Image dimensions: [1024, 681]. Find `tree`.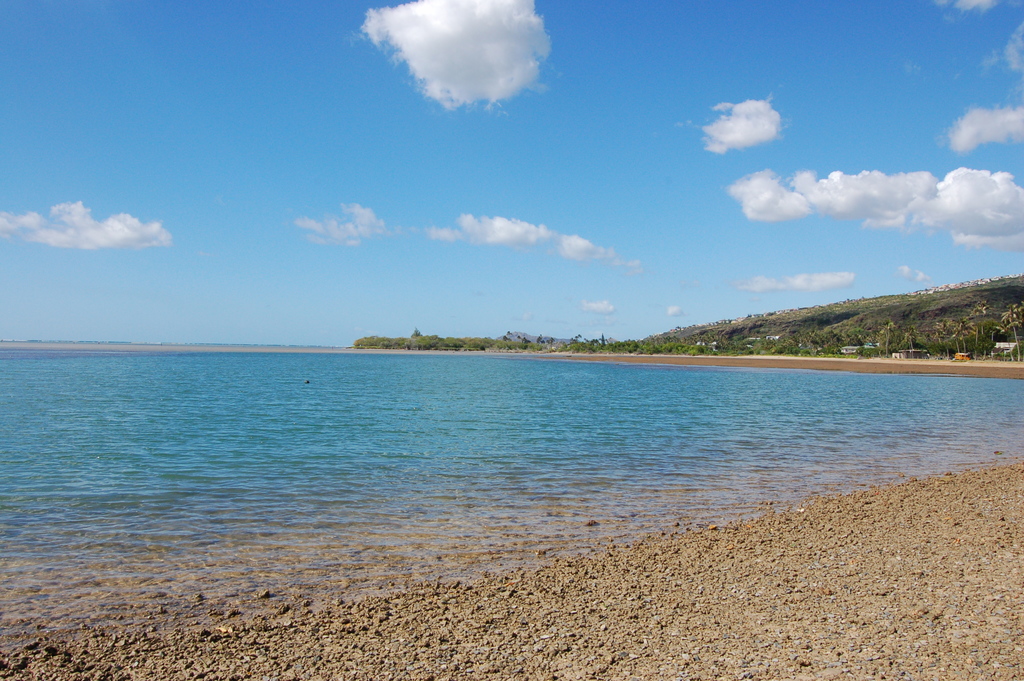
bbox=[903, 323, 920, 350].
